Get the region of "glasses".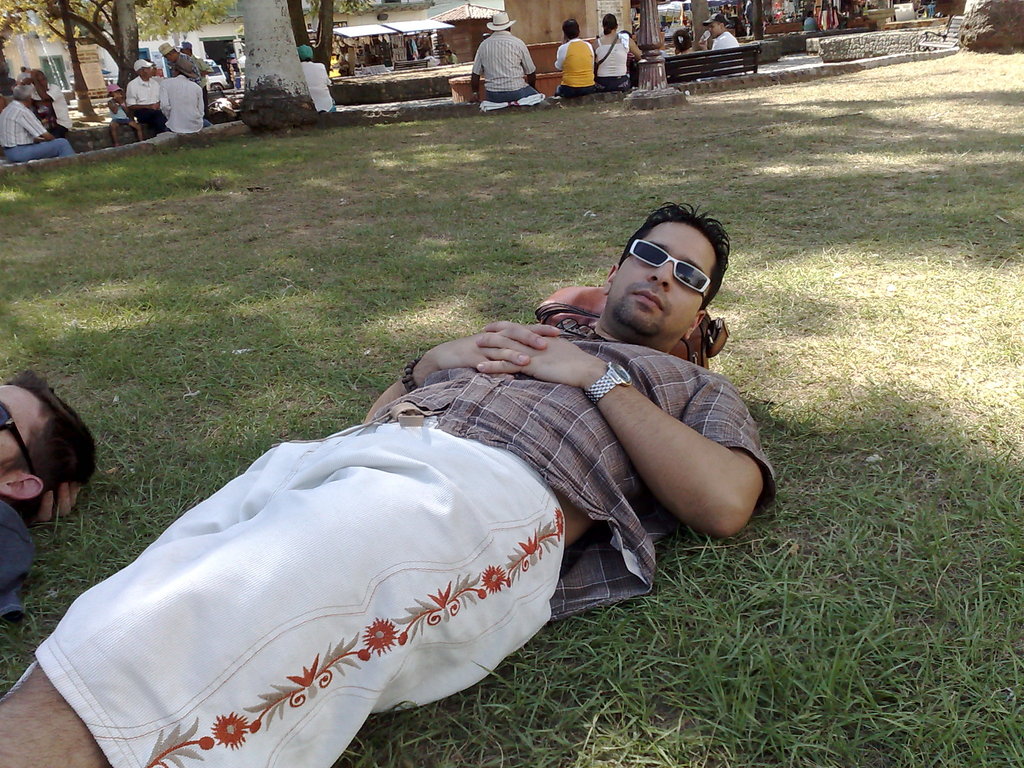
Rect(620, 239, 714, 307).
